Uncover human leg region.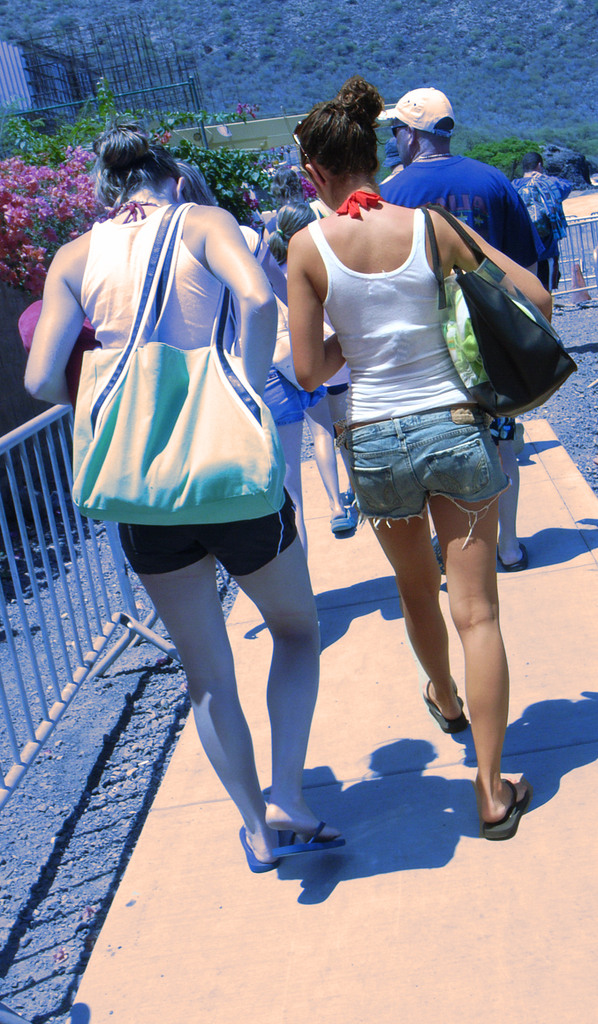
Uncovered: rect(142, 543, 276, 860).
